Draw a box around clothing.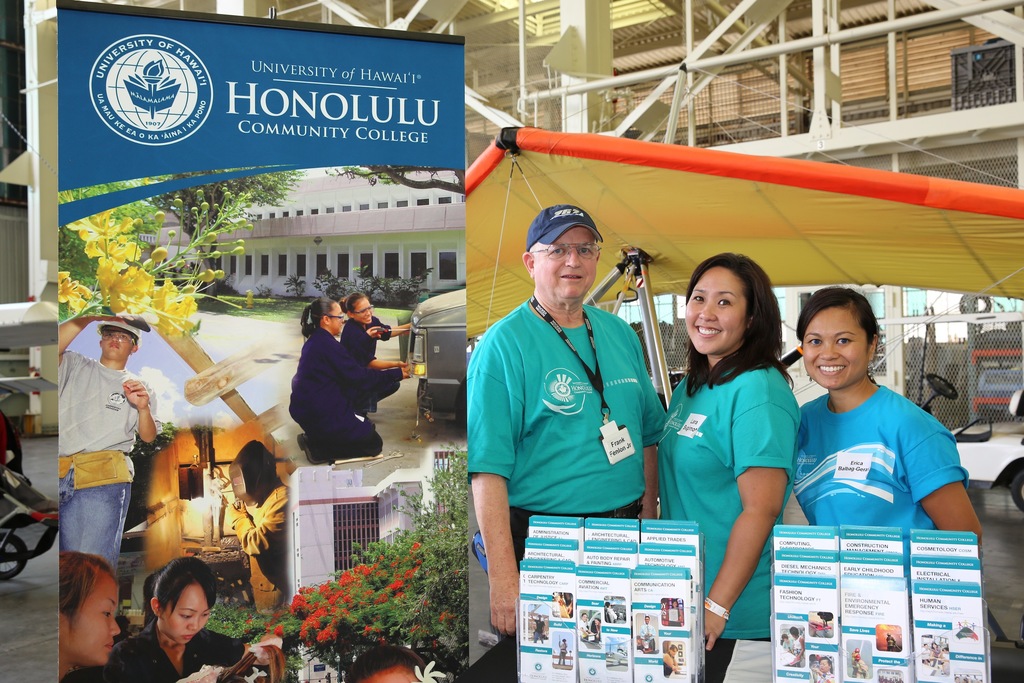
rect(336, 314, 416, 418).
